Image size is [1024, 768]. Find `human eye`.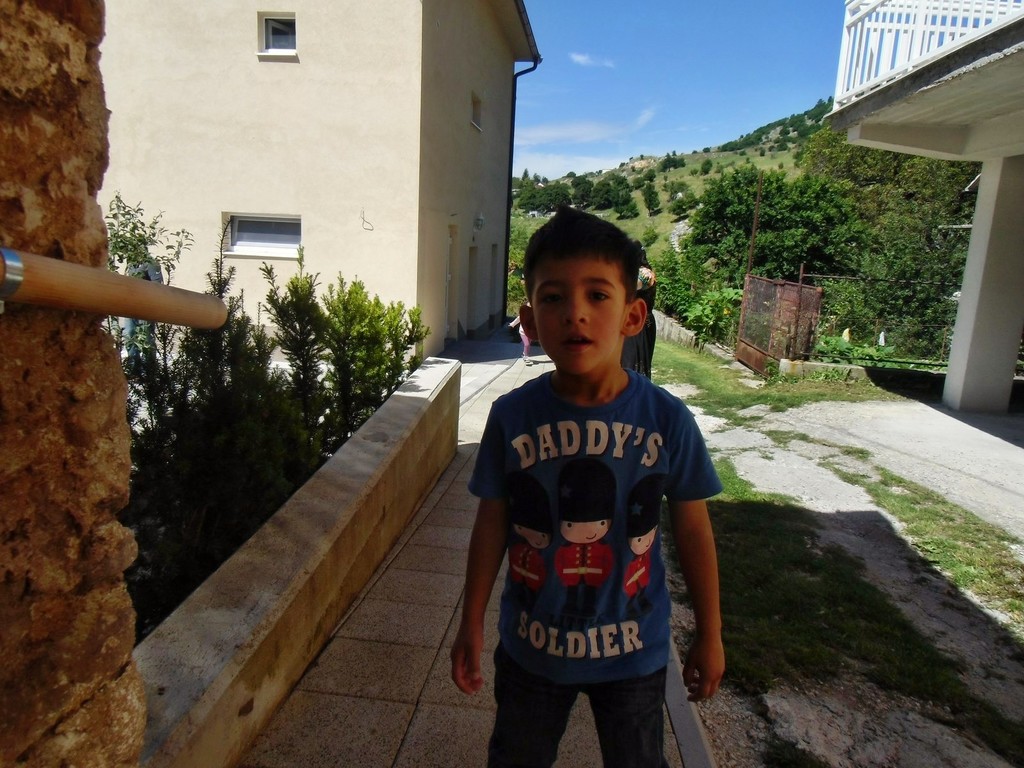
534 287 566 308.
